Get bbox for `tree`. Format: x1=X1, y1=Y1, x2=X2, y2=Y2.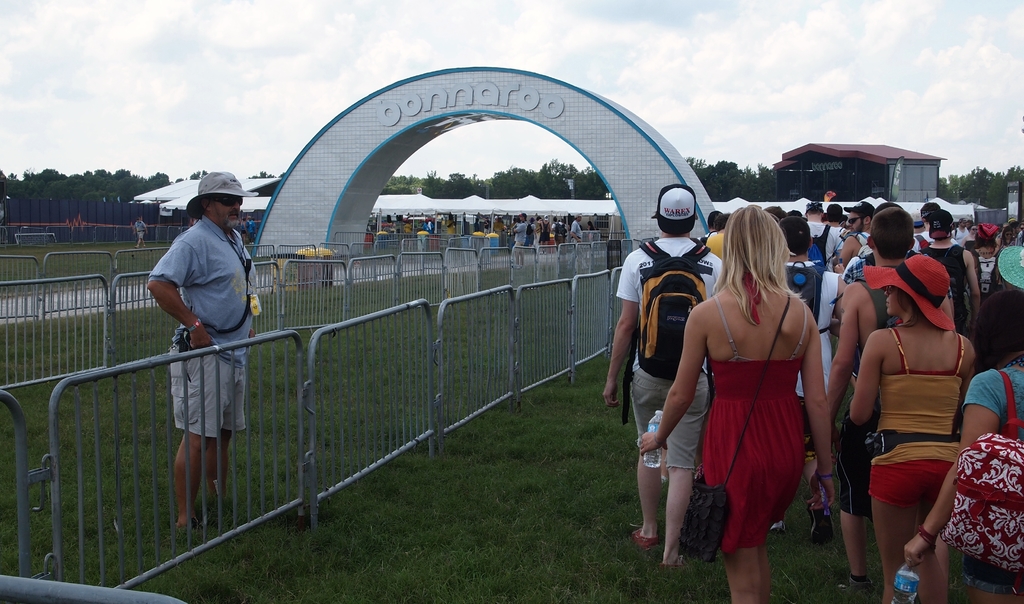
x1=250, y1=167, x2=285, y2=193.
